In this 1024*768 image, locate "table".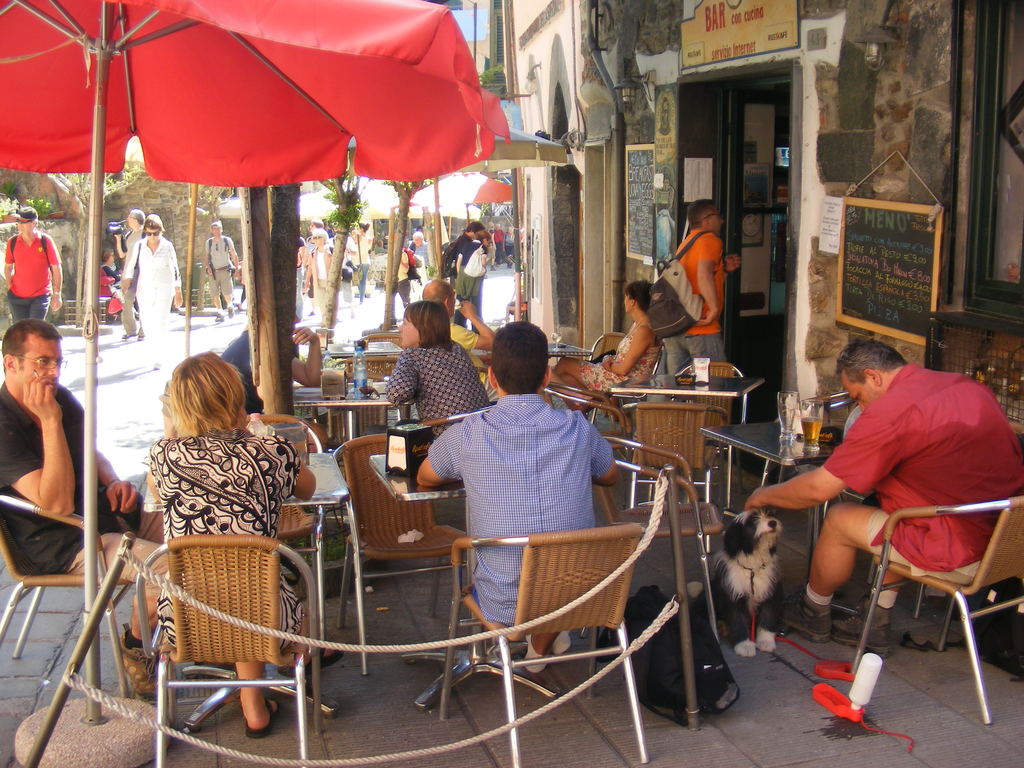
Bounding box: crop(136, 448, 463, 565).
